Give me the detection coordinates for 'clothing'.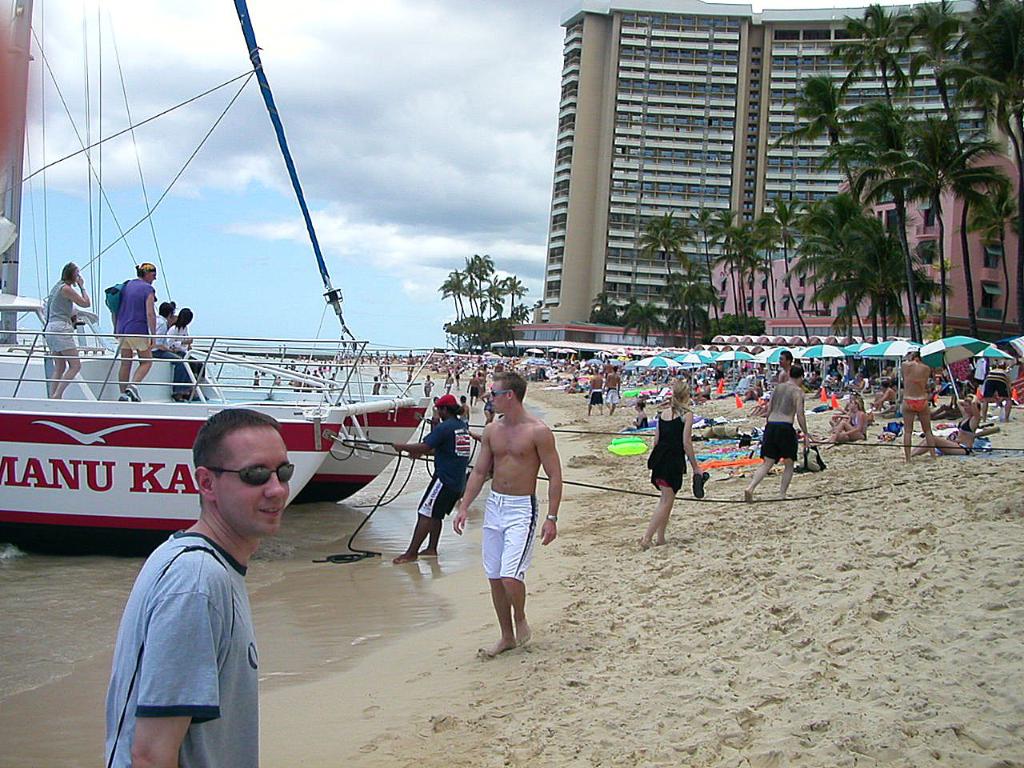
42/278/78/352.
